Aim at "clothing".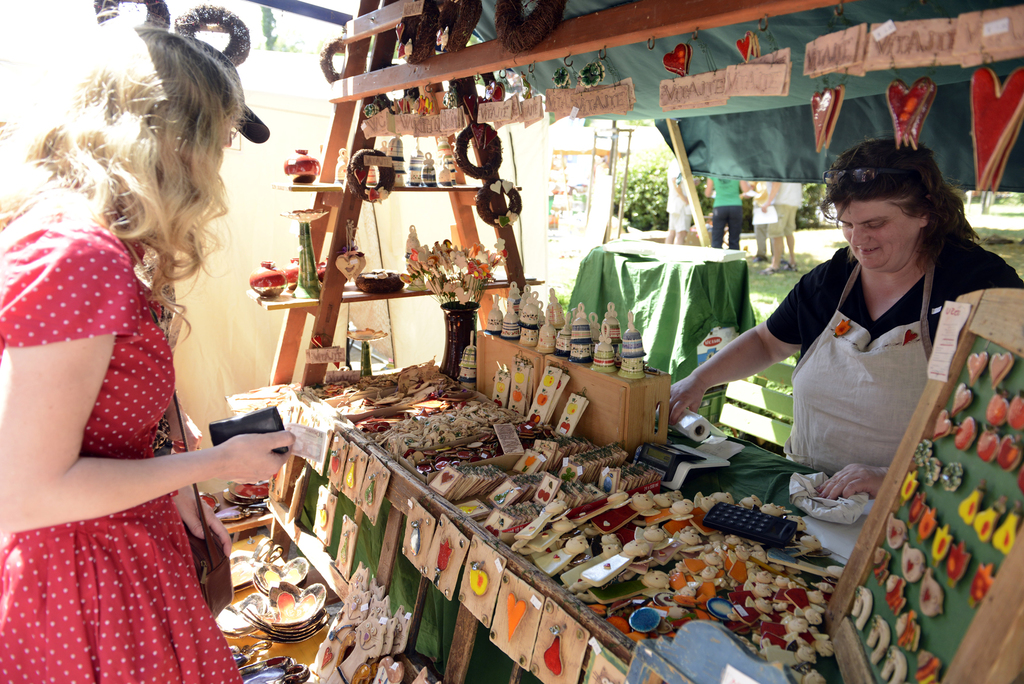
Aimed at (left=764, top=175, right=807, bottom=247).
